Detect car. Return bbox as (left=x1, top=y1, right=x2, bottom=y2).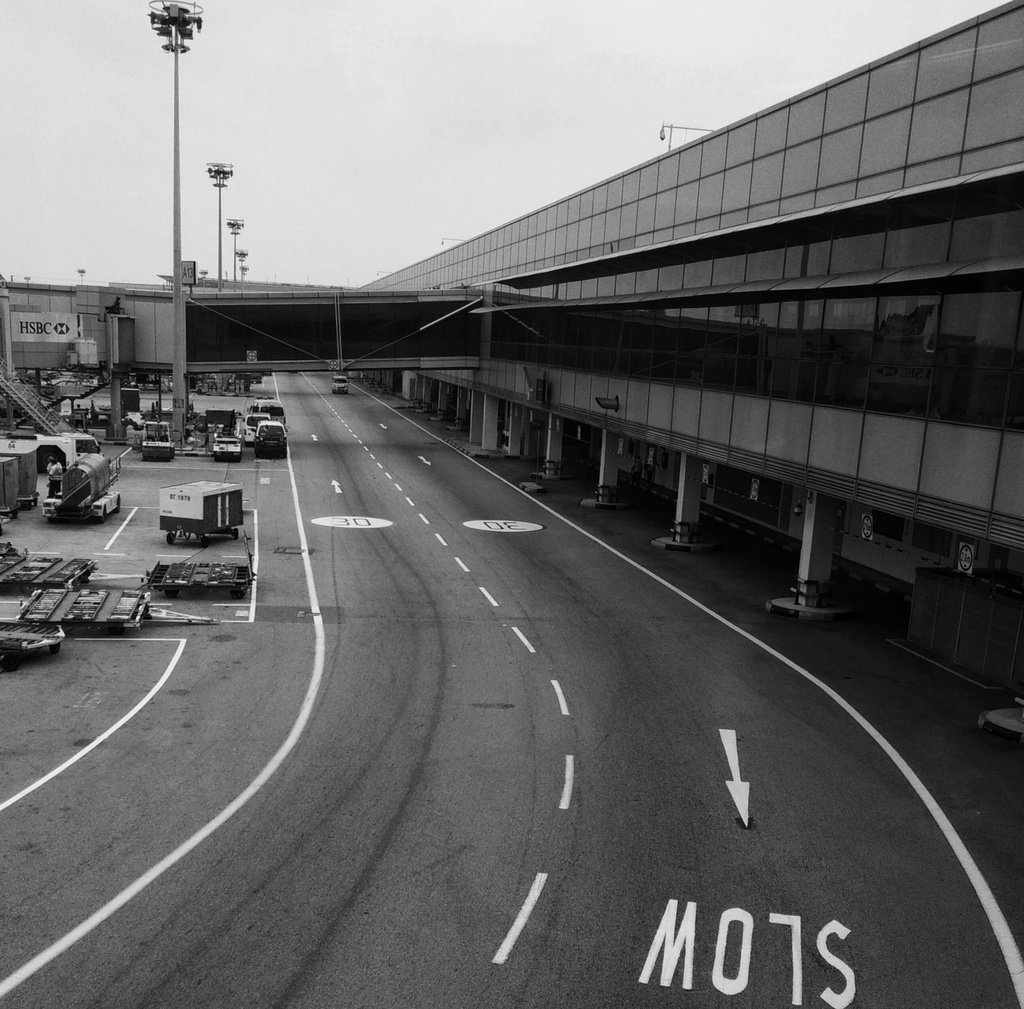
(left=11, top=415, right=118, bottom=525).
